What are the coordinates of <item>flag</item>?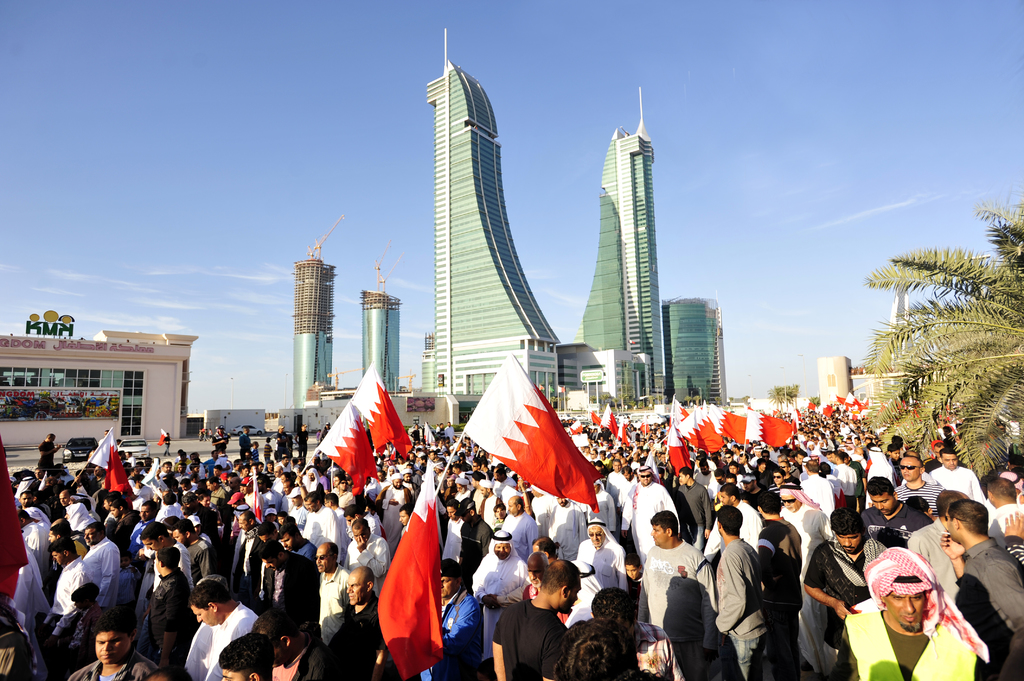
470/374/605/525.
